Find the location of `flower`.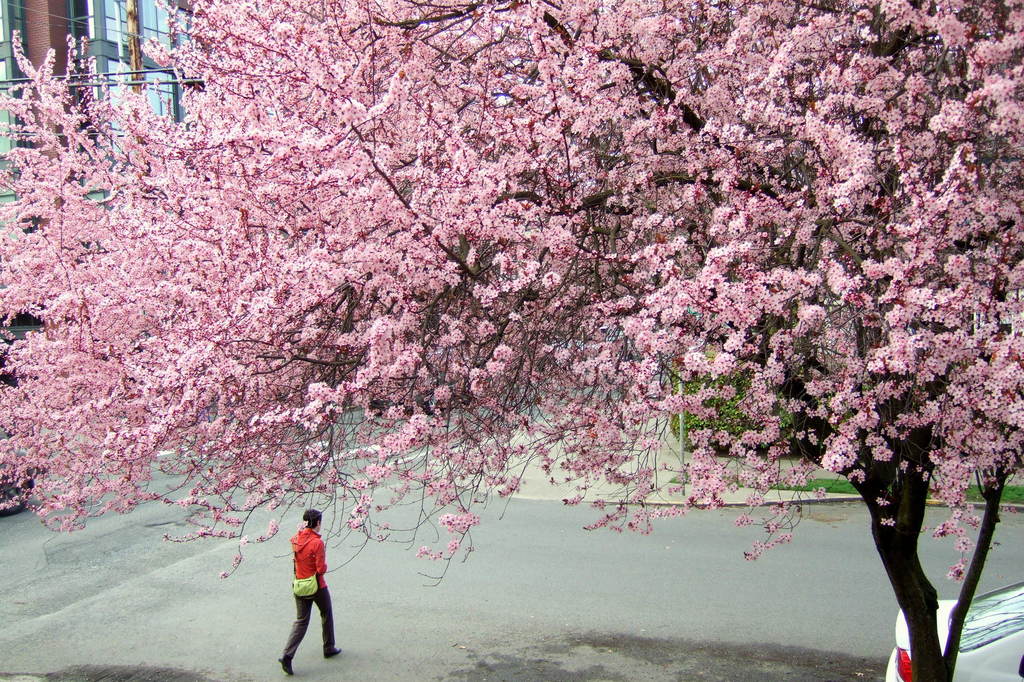
Location: 447:540:457:546.
